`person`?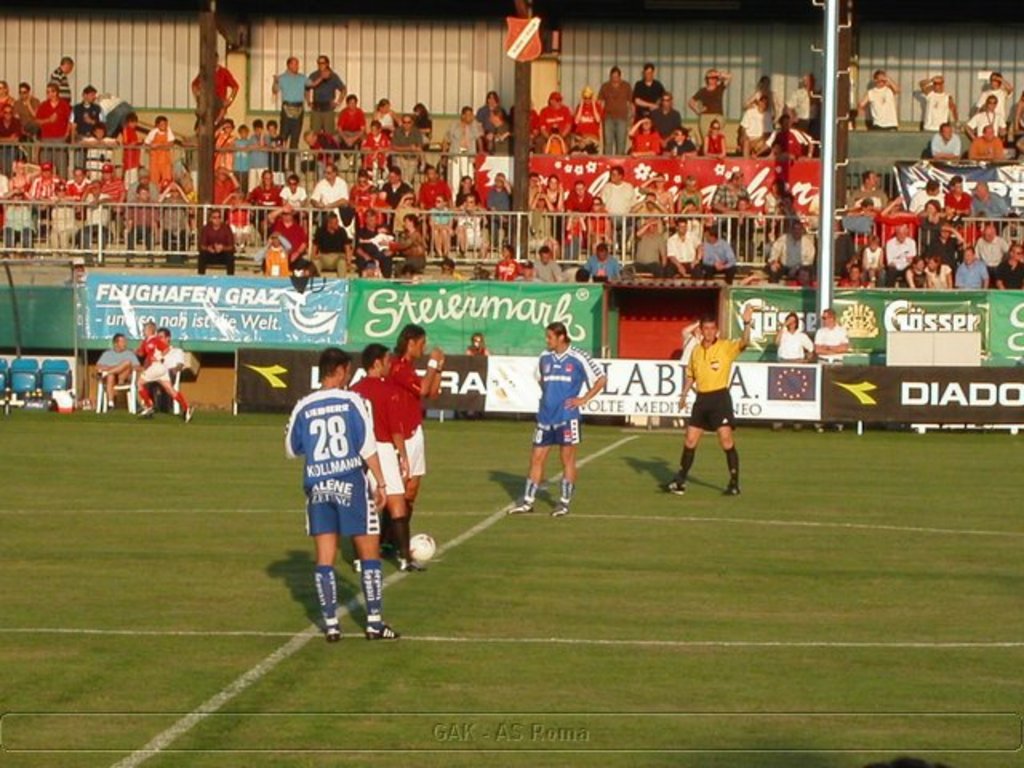
box=[971, 67, 1014, 130]
